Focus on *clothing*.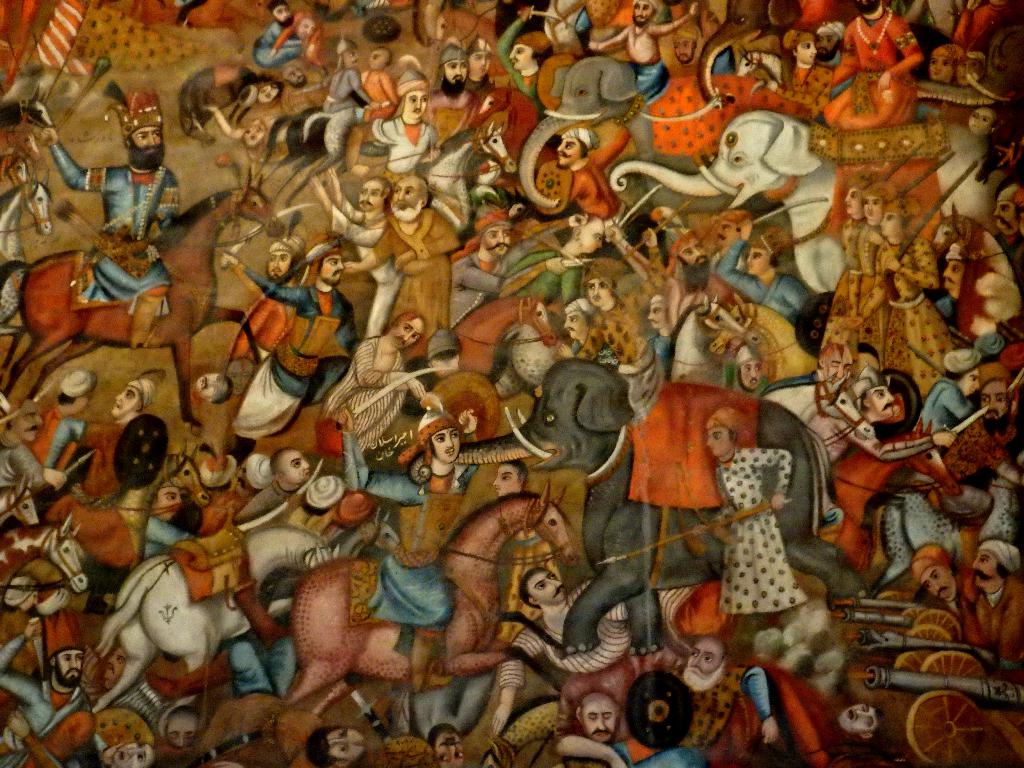
Focused at select_region(56, 137, 182, 311).
